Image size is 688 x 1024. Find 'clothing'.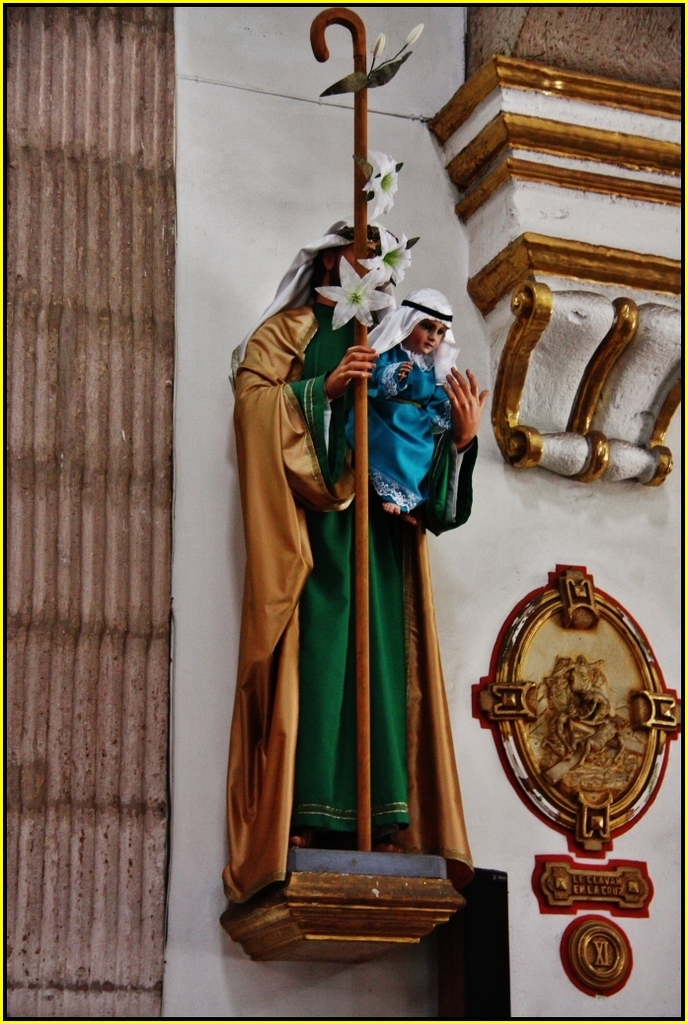
locate(248, 252, 489, 930).
